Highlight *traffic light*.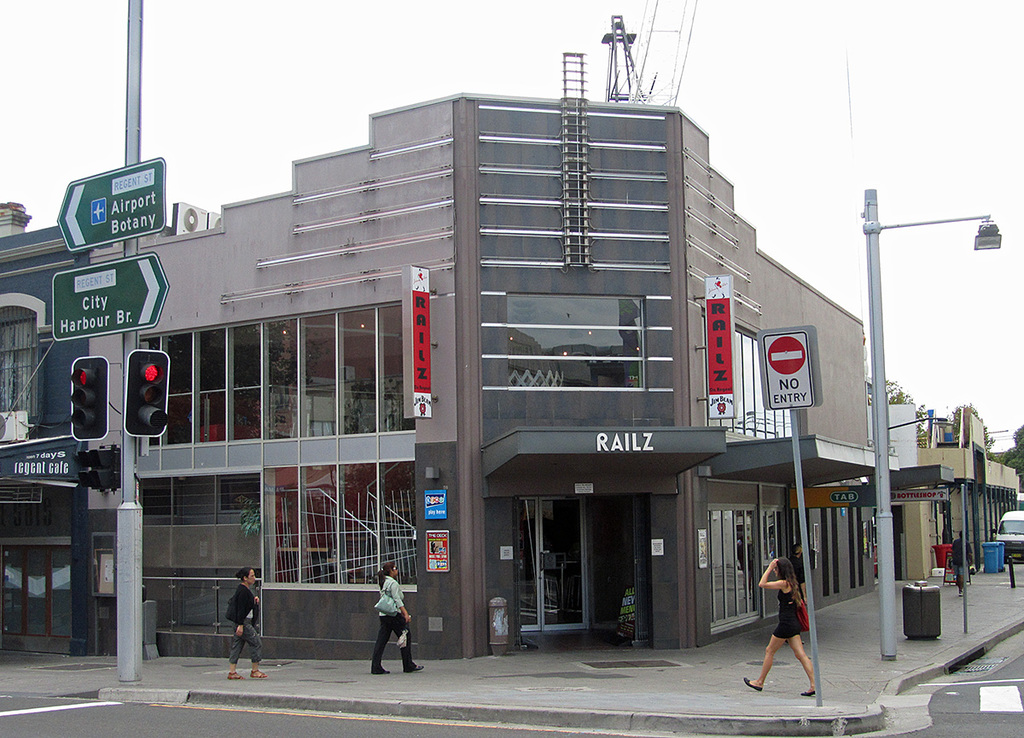
Highlighted region: region(79, 443, 121, 497).
